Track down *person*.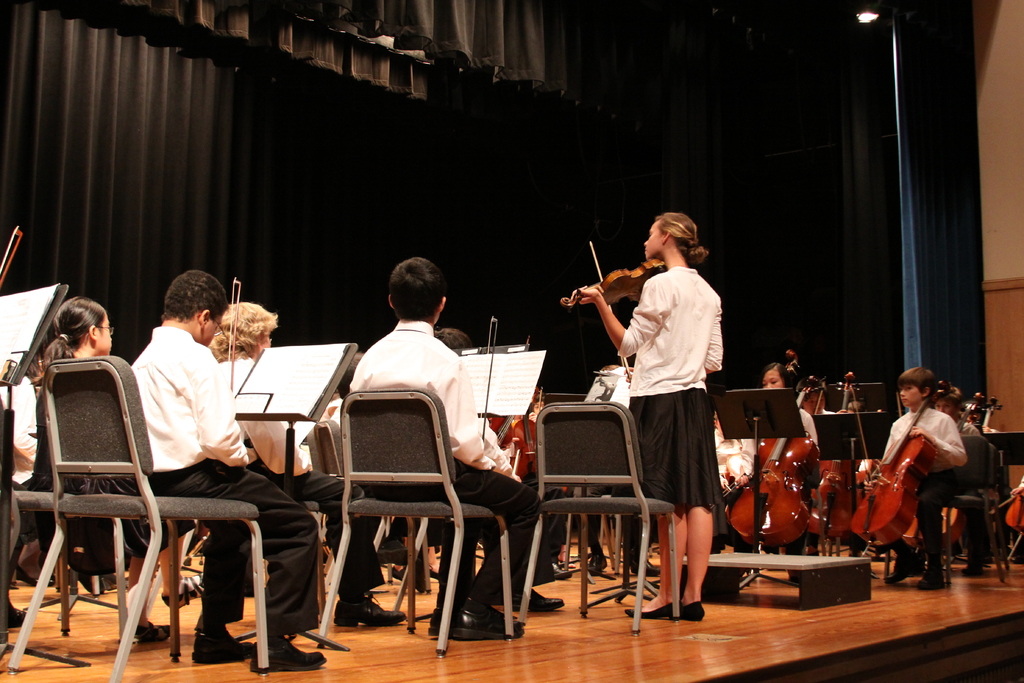
Tracked to bbox=[847, 365, 963, 578].
